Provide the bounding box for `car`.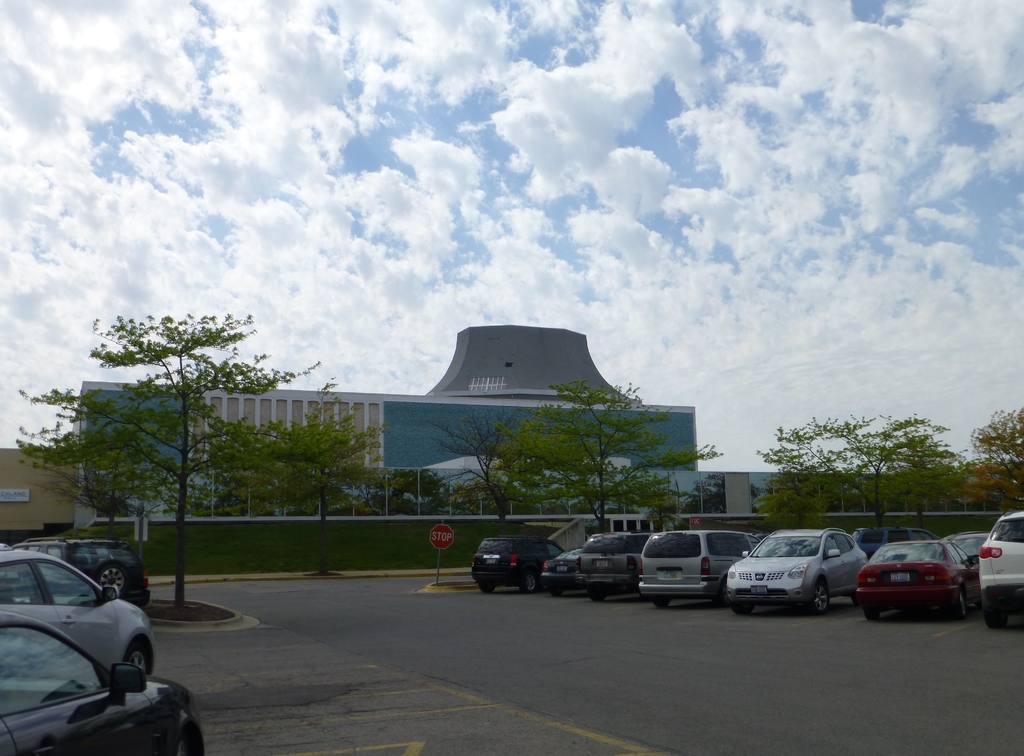
crop(638, 529, 749, 605).
